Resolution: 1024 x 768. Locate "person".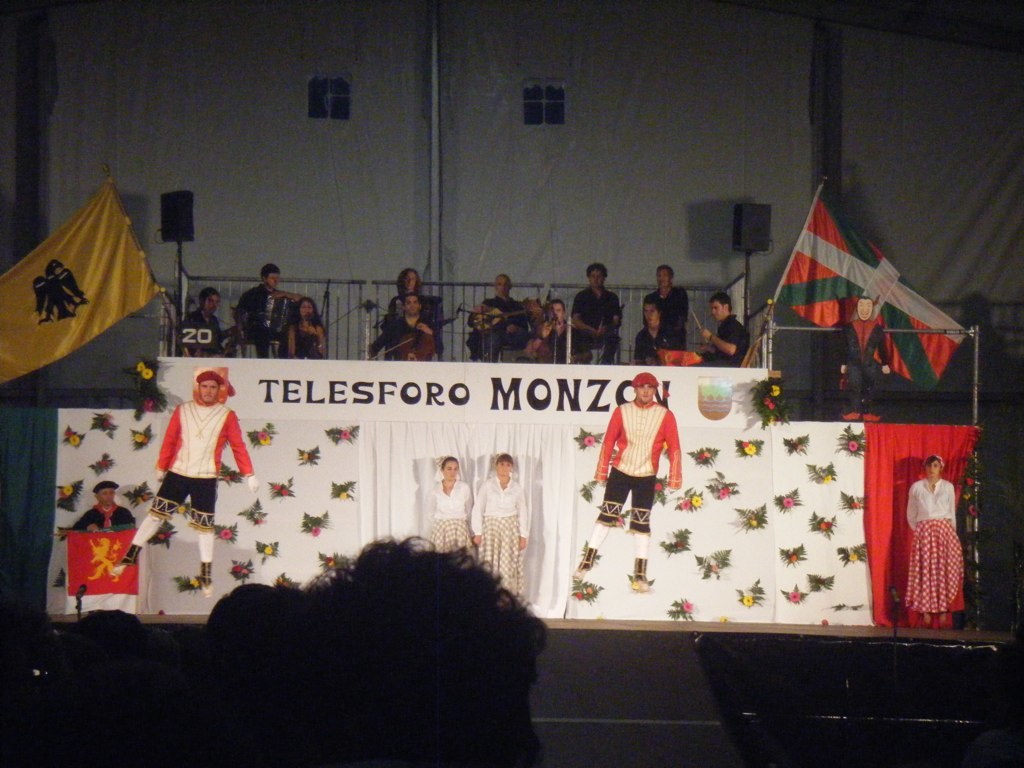
x1=56 y1=475 x2=138 y2=540.
